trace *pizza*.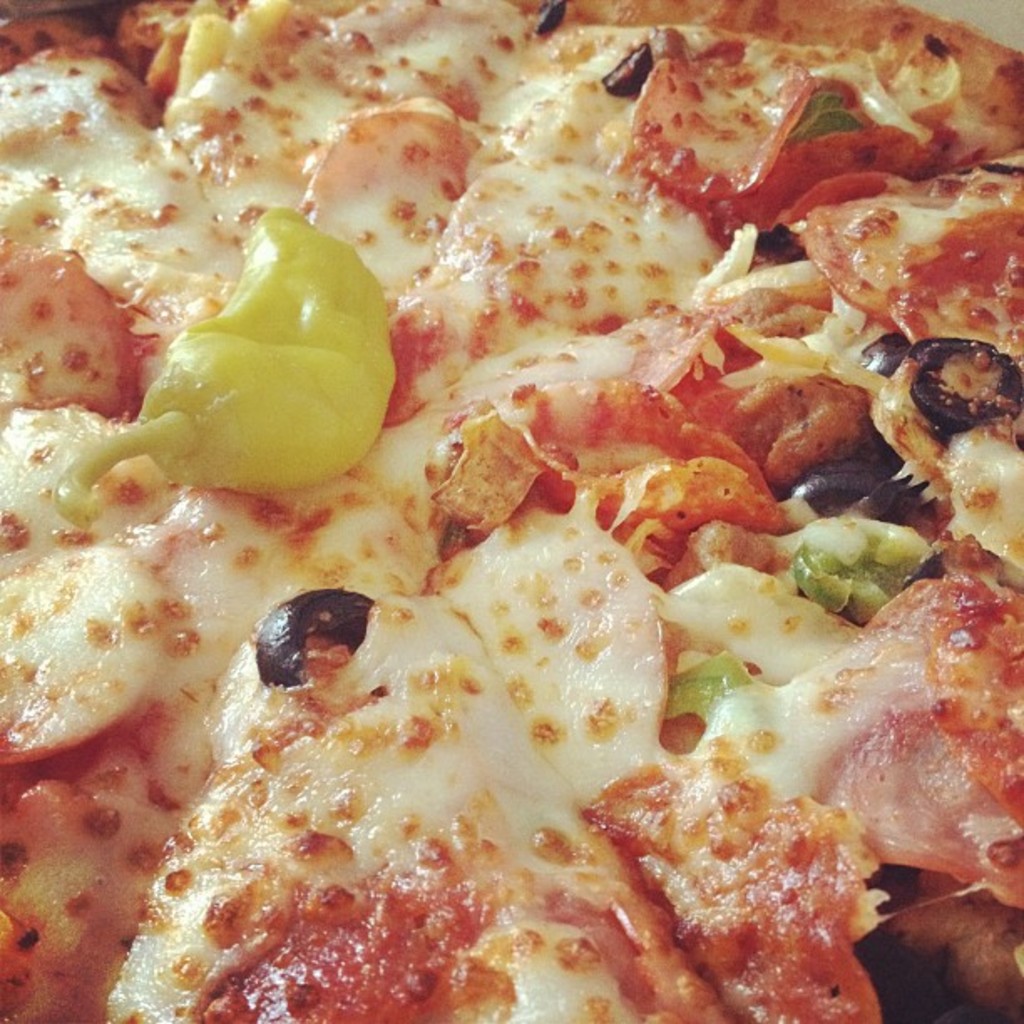
Traced to 0, 2, 1022, 1012.
